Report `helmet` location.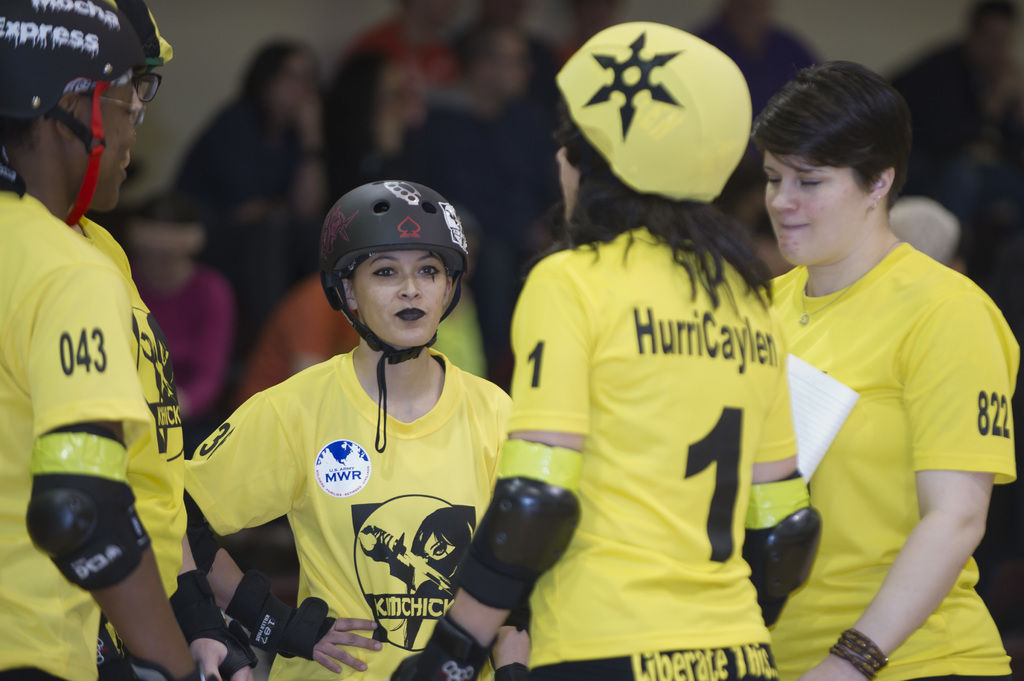
Report: 554/18/752/238.
